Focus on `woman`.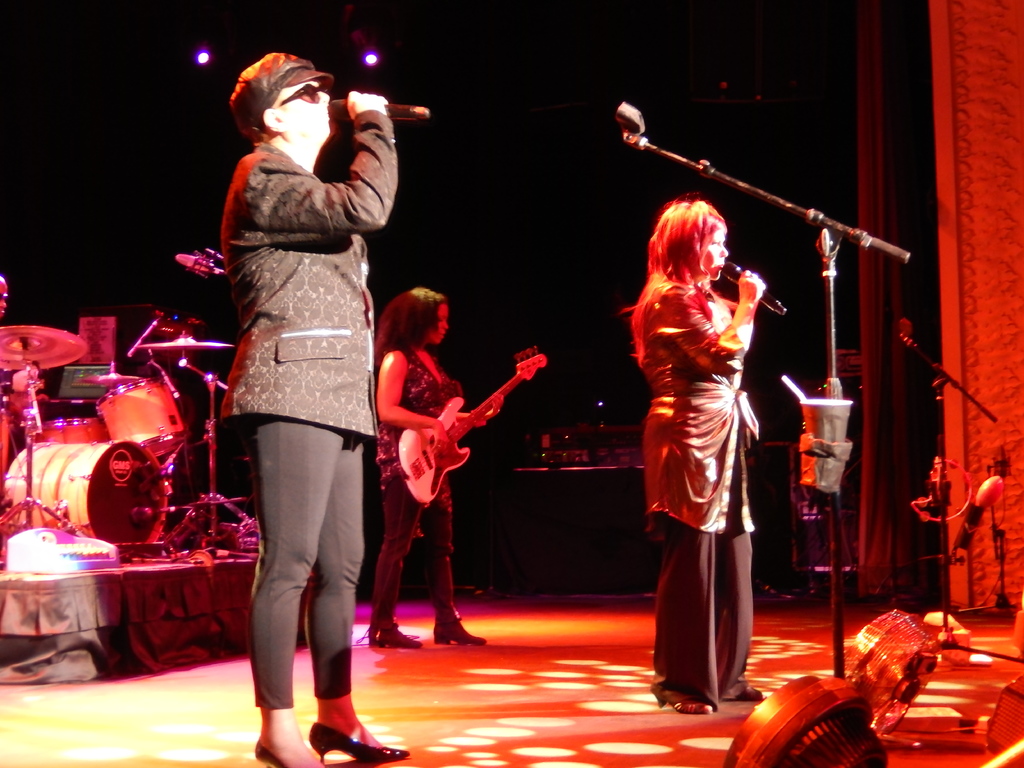
Focused at locate(630, 172, 794, 671).
